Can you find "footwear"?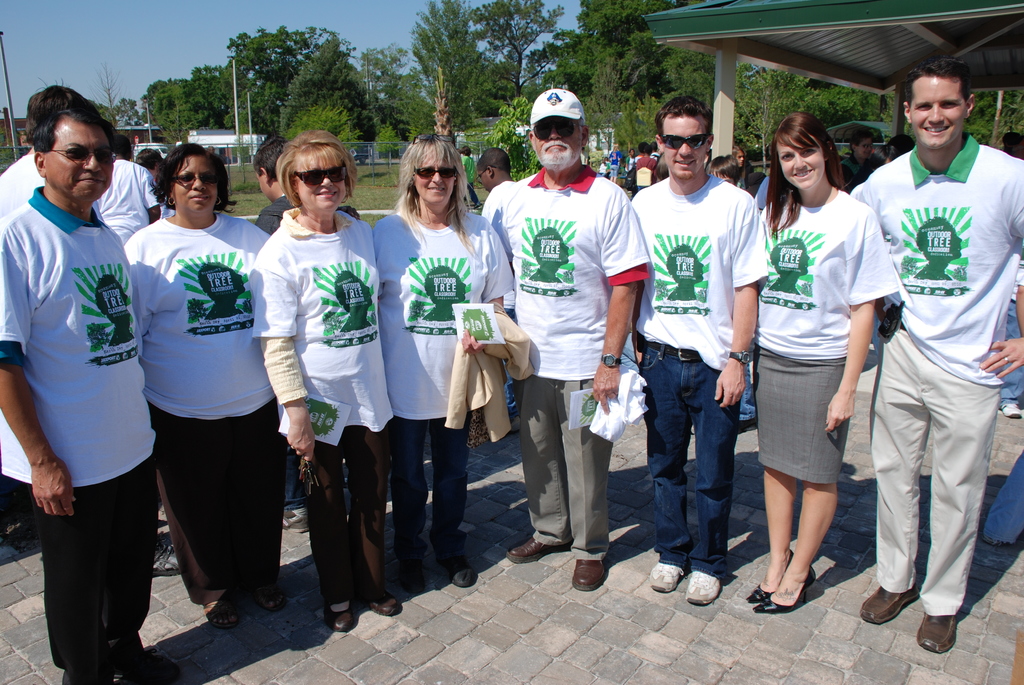
Yes, bounding box: x1=204 y1=597 x2=245 y2=627.
